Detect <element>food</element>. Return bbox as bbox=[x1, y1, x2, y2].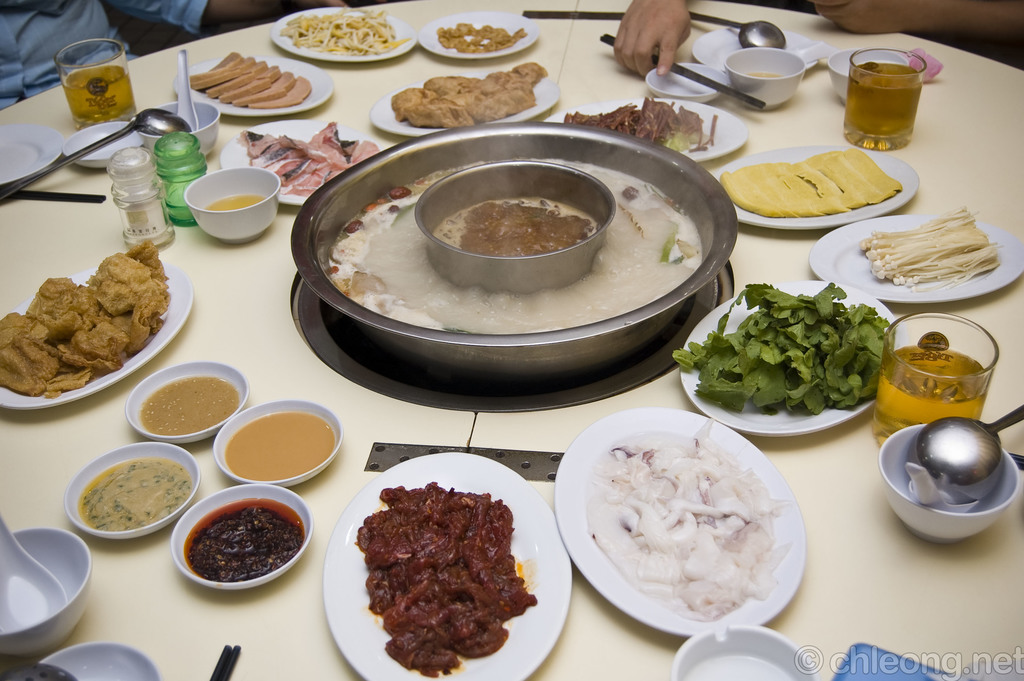
bbox=[388, 61, 540, 131].
